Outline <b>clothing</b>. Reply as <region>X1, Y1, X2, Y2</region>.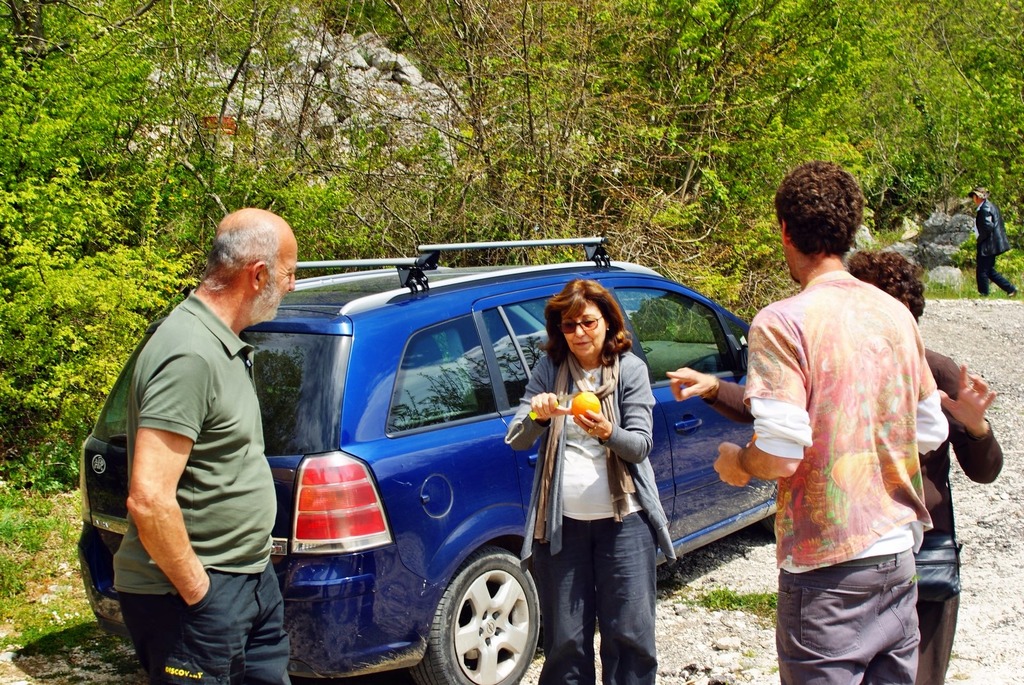
<region>497, 350, 685, 684</region>.
